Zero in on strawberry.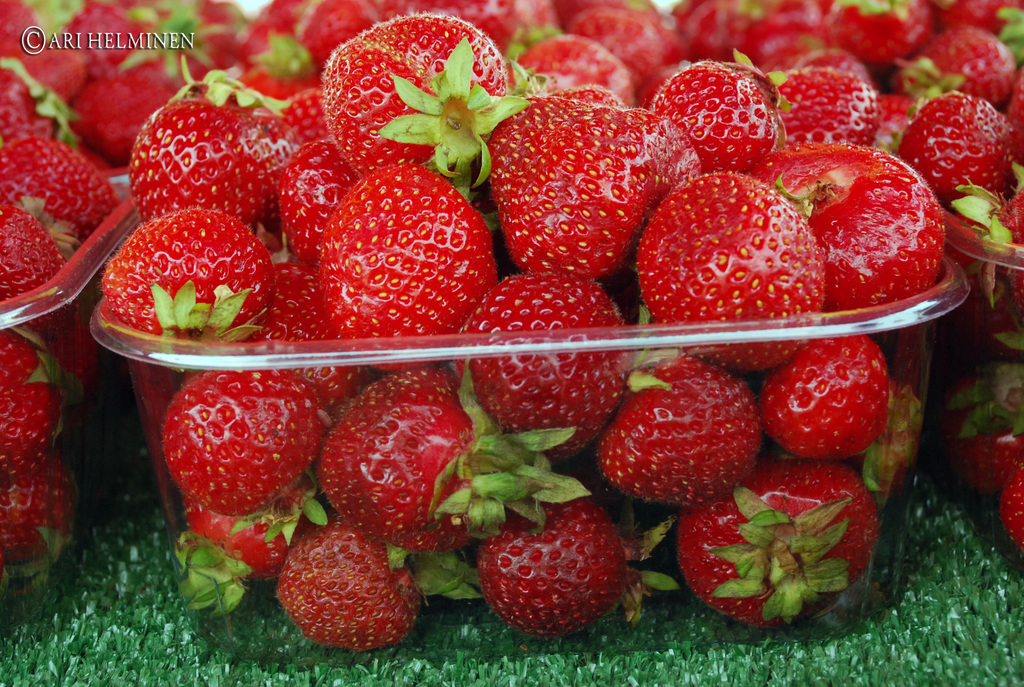
Zeroed in: region(0, 203, 72, 312).
